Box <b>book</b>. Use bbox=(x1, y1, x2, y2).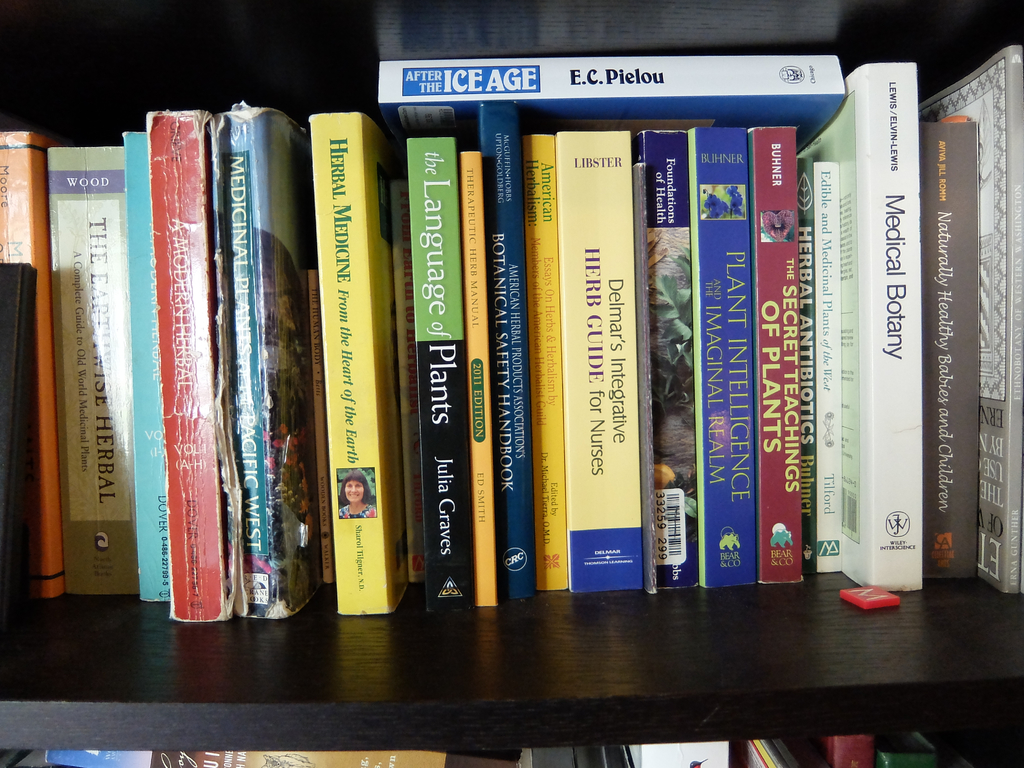
bbox=(399, 135, 468, 611).
